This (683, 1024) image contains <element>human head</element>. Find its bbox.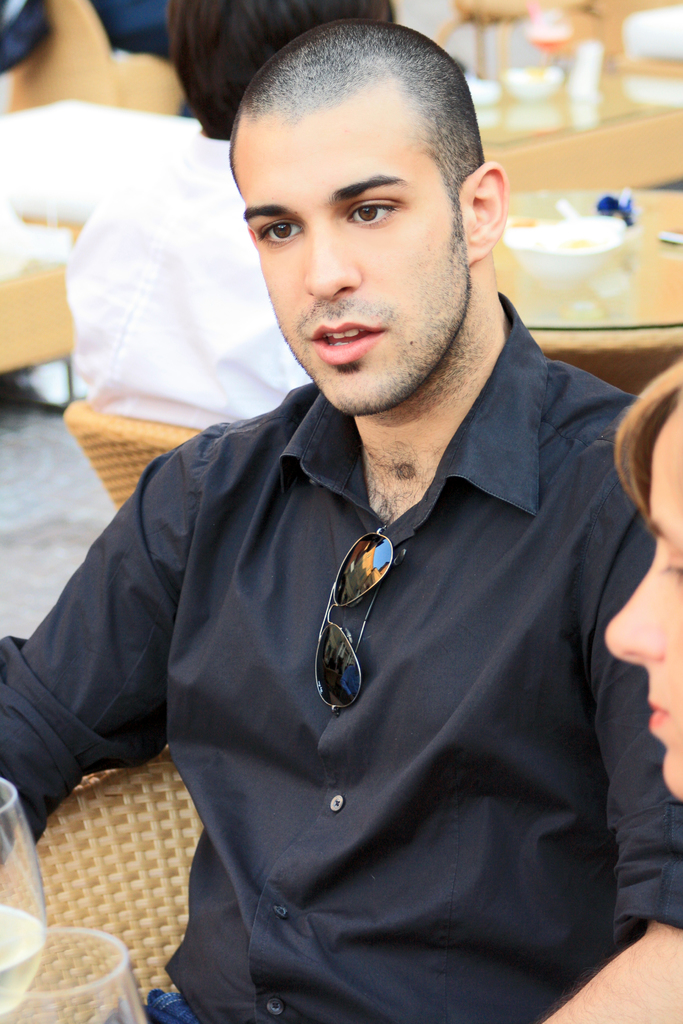
(left=228, top=24, right=508, bottom=414).
